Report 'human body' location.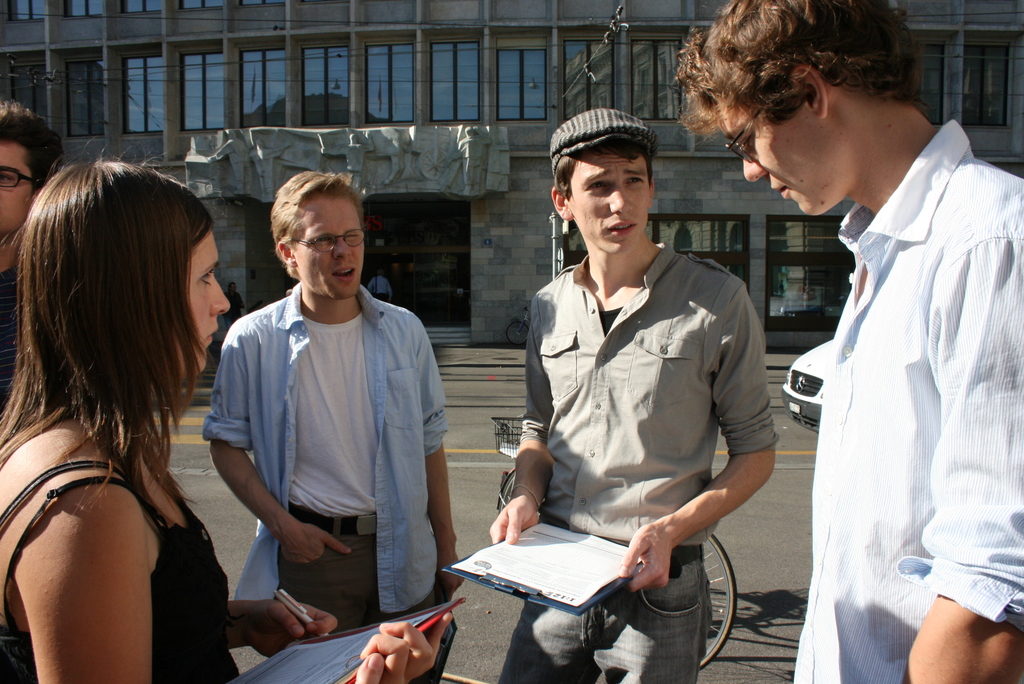
Report: [left=201, top=286, right=463, bottom=683].
